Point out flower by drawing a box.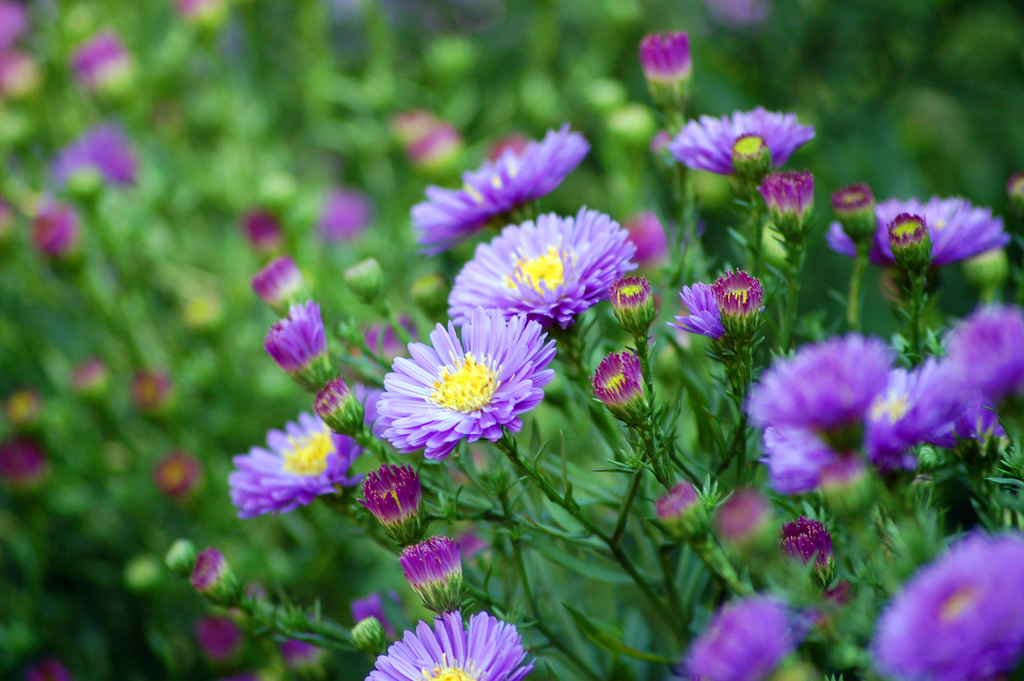
rect(605, 272, 656, 334).
